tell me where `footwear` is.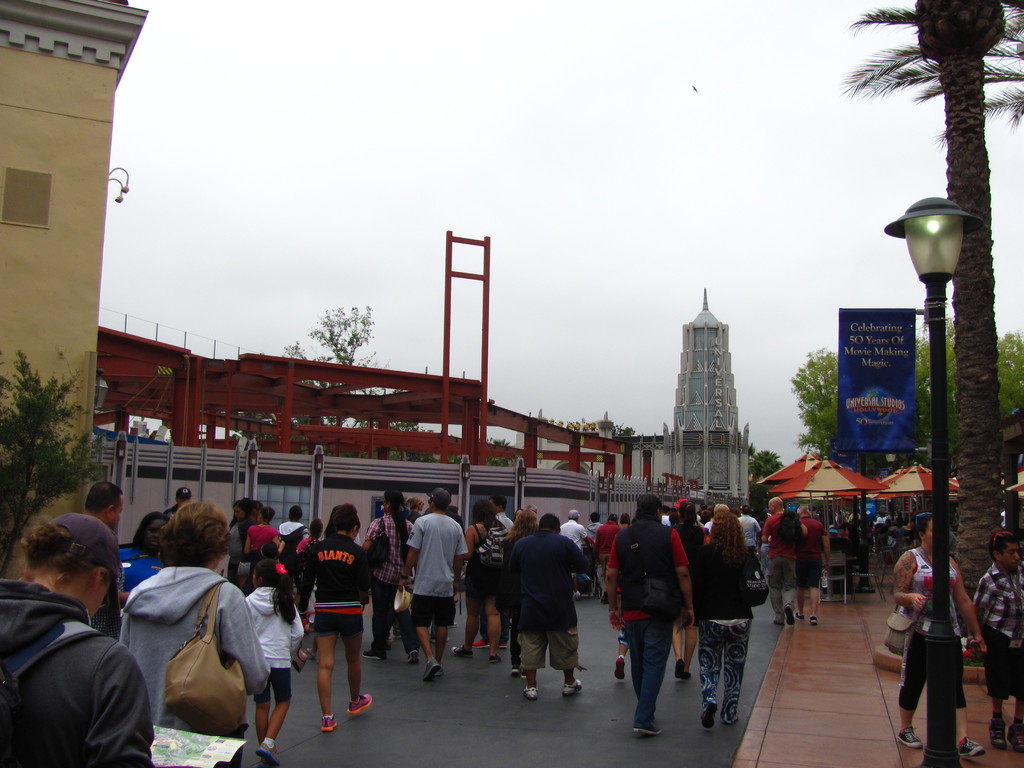
`footwear` is at region(1009, 728, 1023, 758).
